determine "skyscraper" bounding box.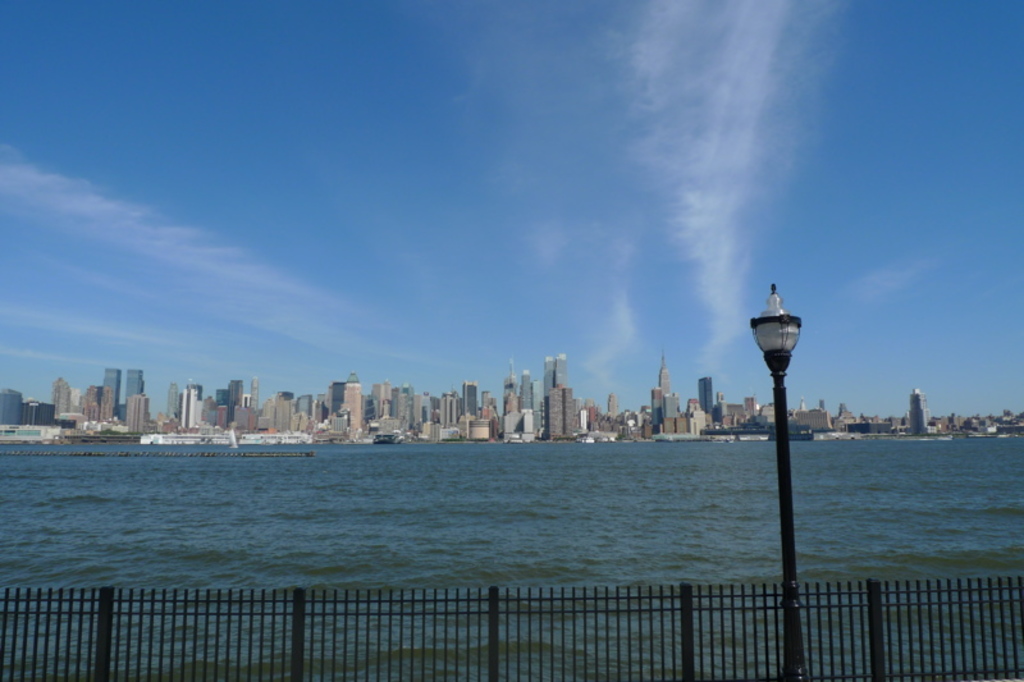
Determined: <region>576, 404, 604, 444</region>.
